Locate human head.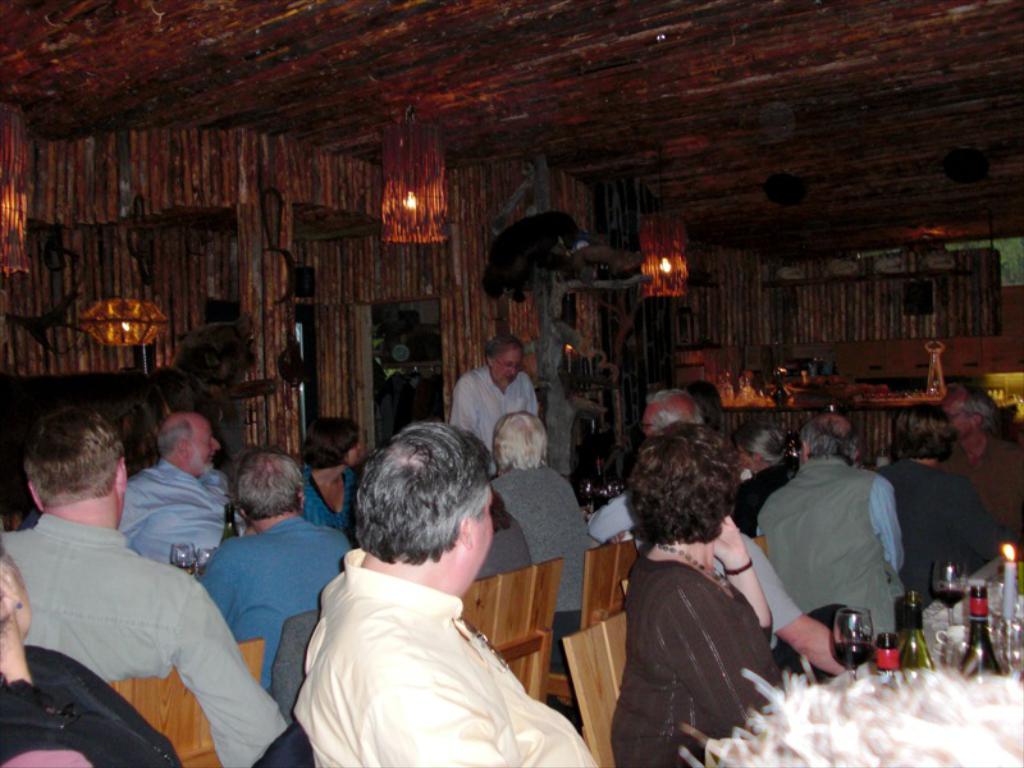
Bounding box: (left=28, top=406, right=137, bottom=522).
